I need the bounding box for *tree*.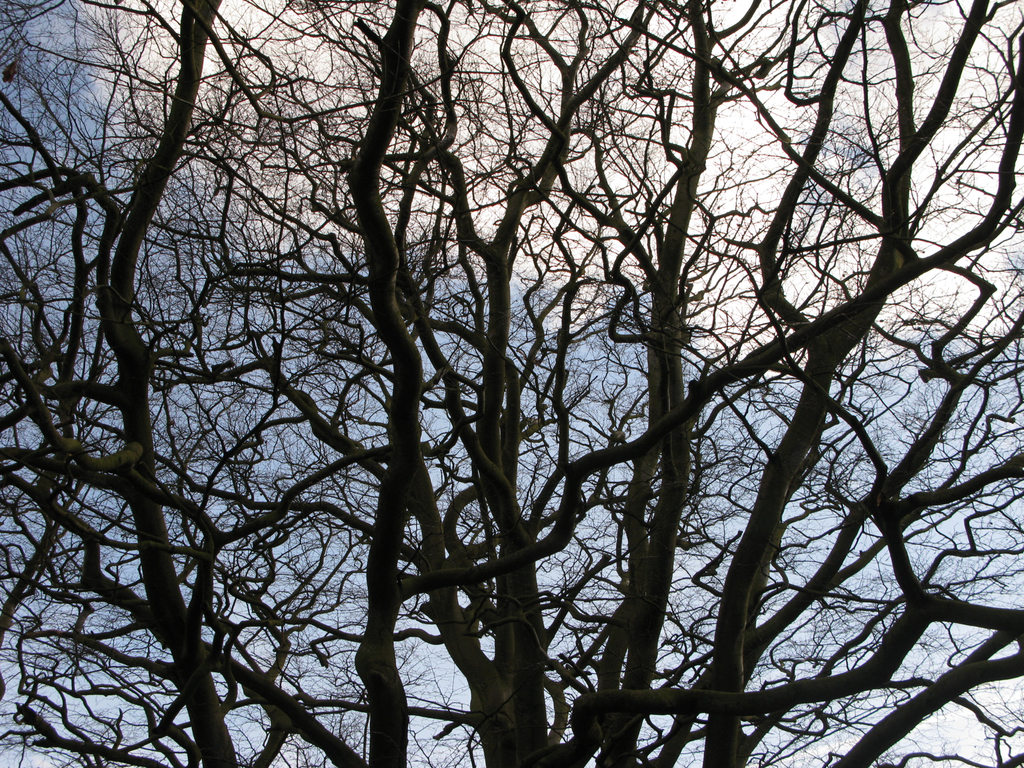
Here it is: BBox(0, 0, 1023, 767).
